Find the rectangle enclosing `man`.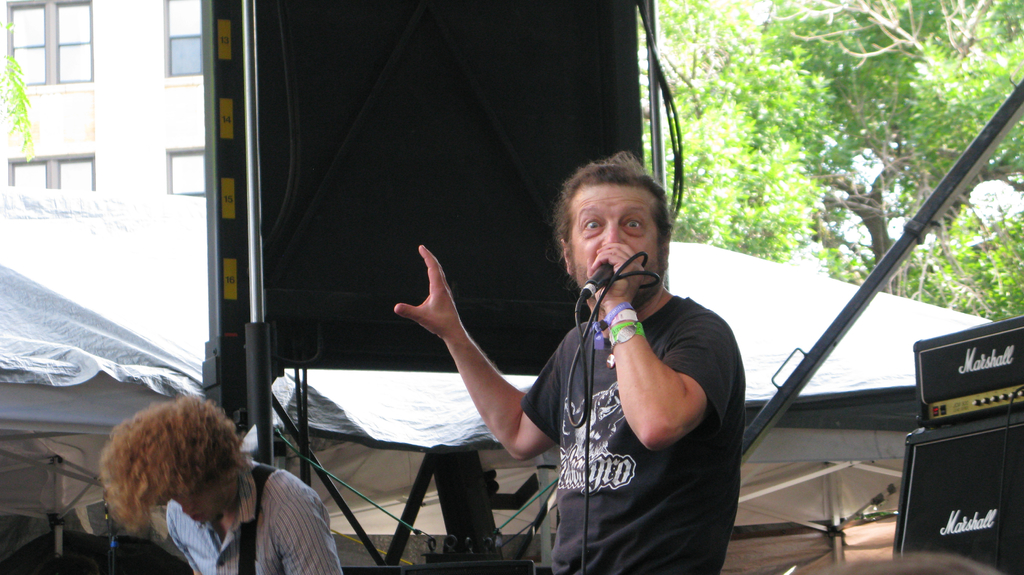
(378,148,751,563).
